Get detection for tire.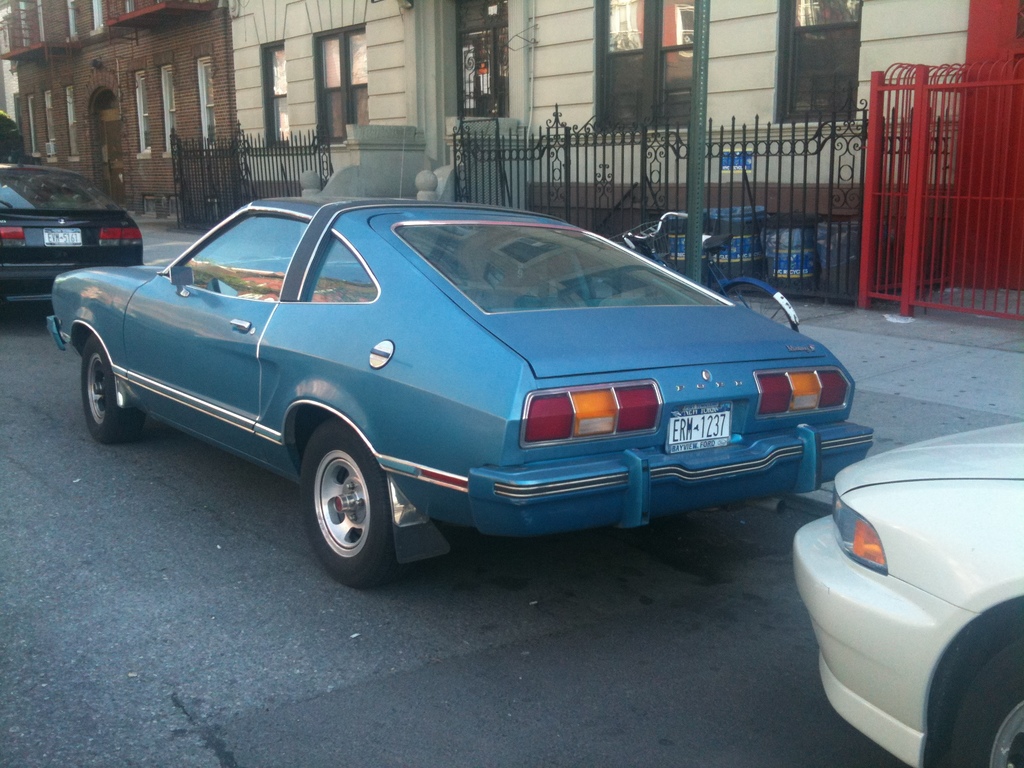
Detection: x1=74, y1=343, x2=147, y2=445.
